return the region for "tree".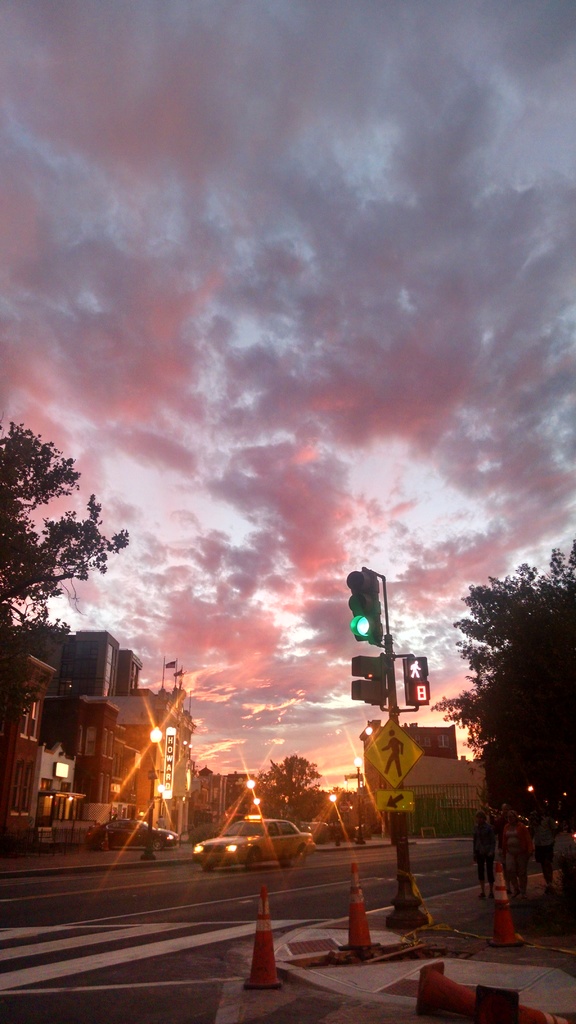
x1=0, y1=421, x2=134, y2=743.
